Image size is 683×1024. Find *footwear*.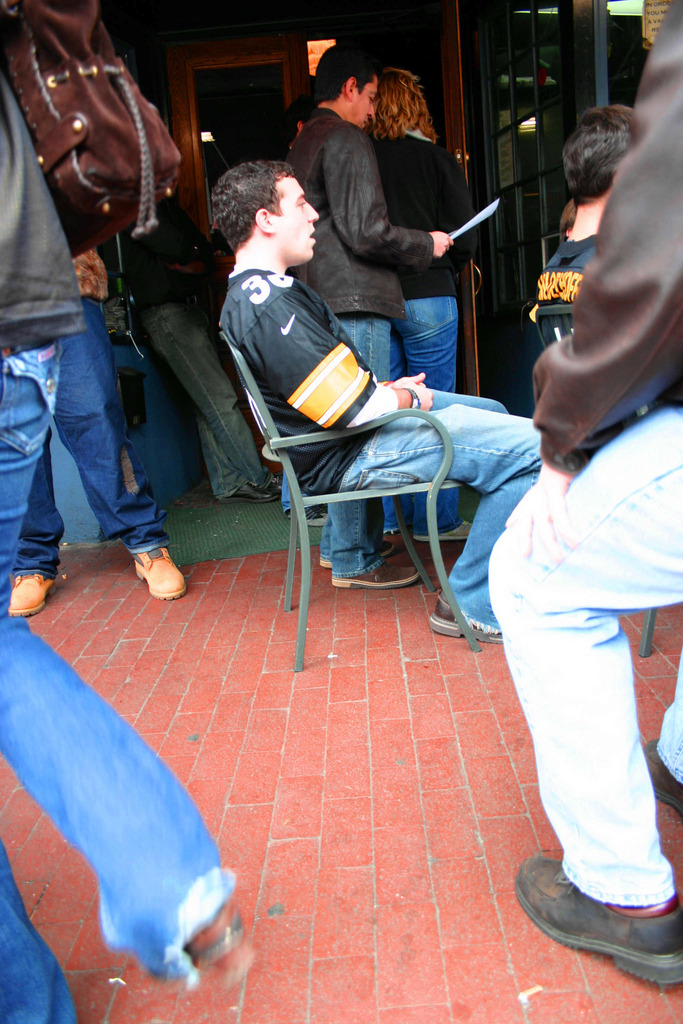
506 858 673 995.
